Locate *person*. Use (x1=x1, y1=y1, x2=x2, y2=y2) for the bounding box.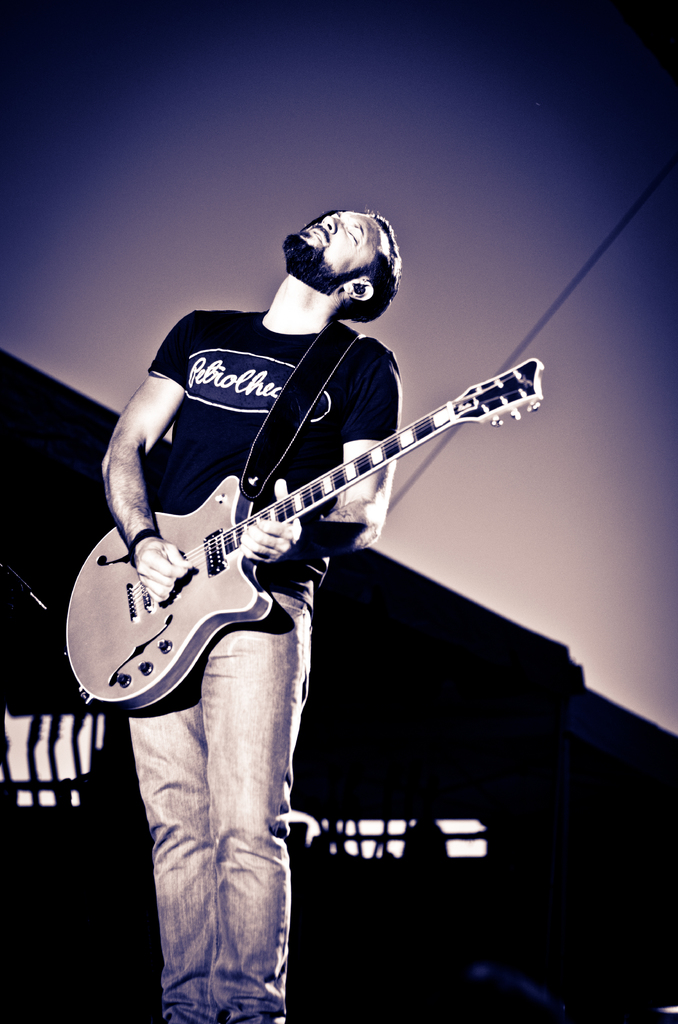
(x1=152, y1=255, x2=520, y2=755).
